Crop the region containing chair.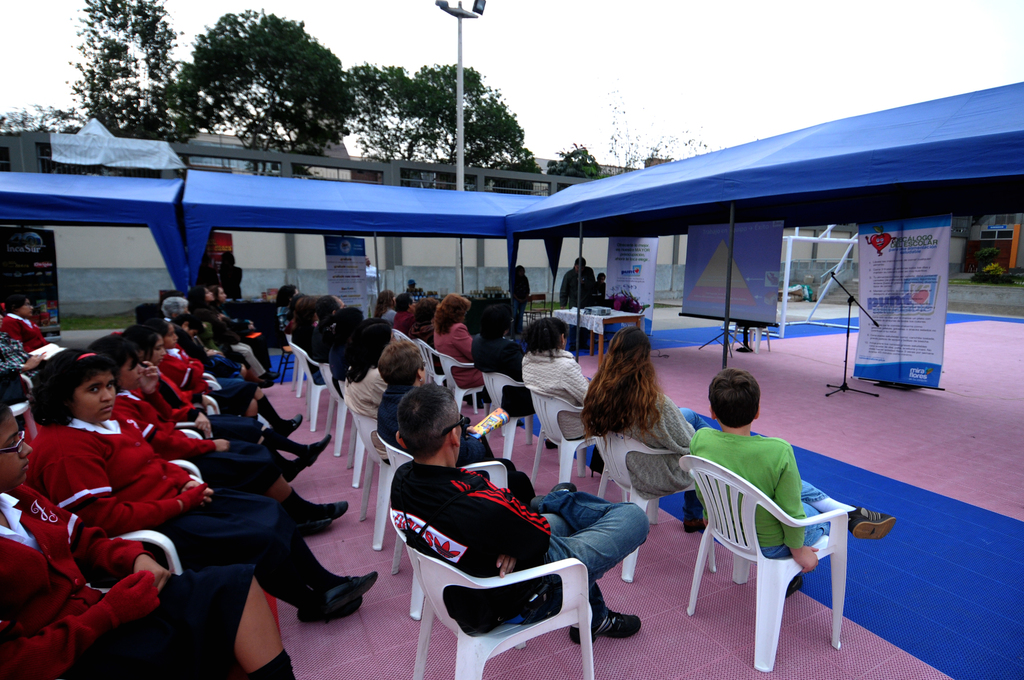
Crop region: 285, 332, 331, 422.
